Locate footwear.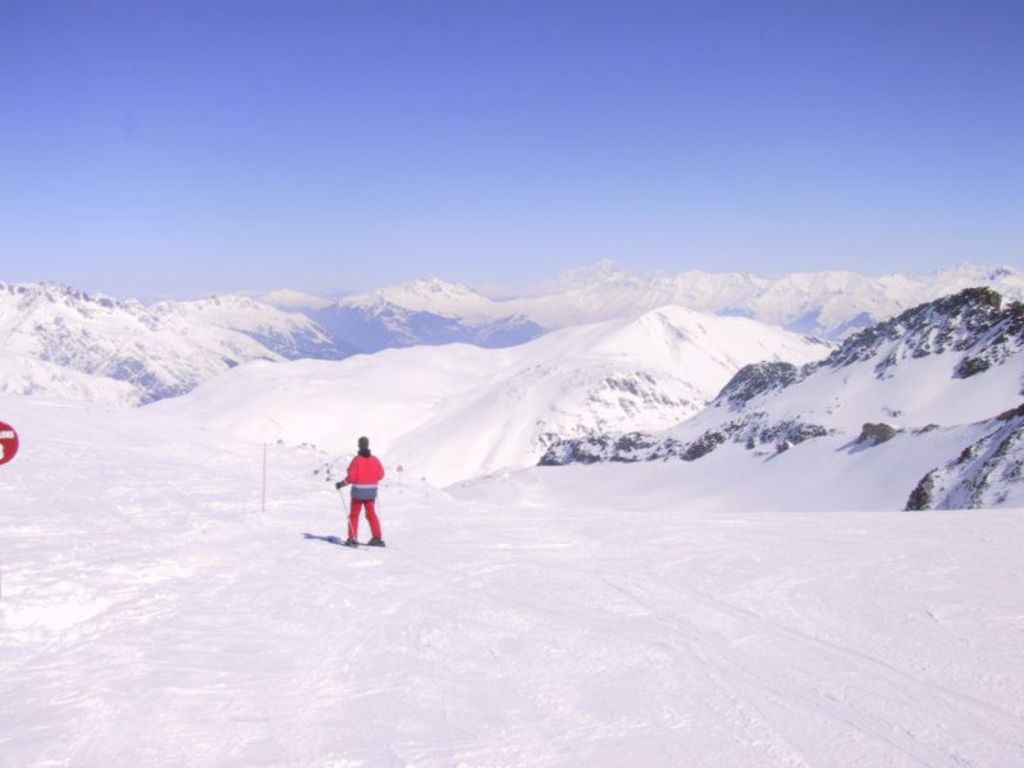
Bounding box: 340/540/355/548.
